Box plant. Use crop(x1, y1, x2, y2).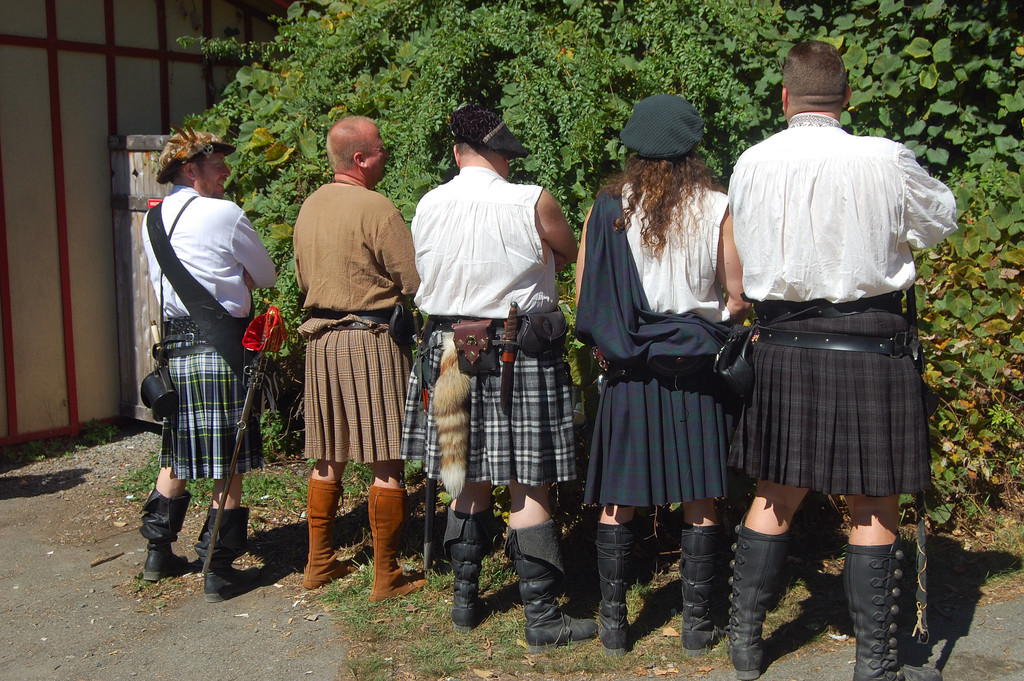
crop(19, 434, 81, 459).
